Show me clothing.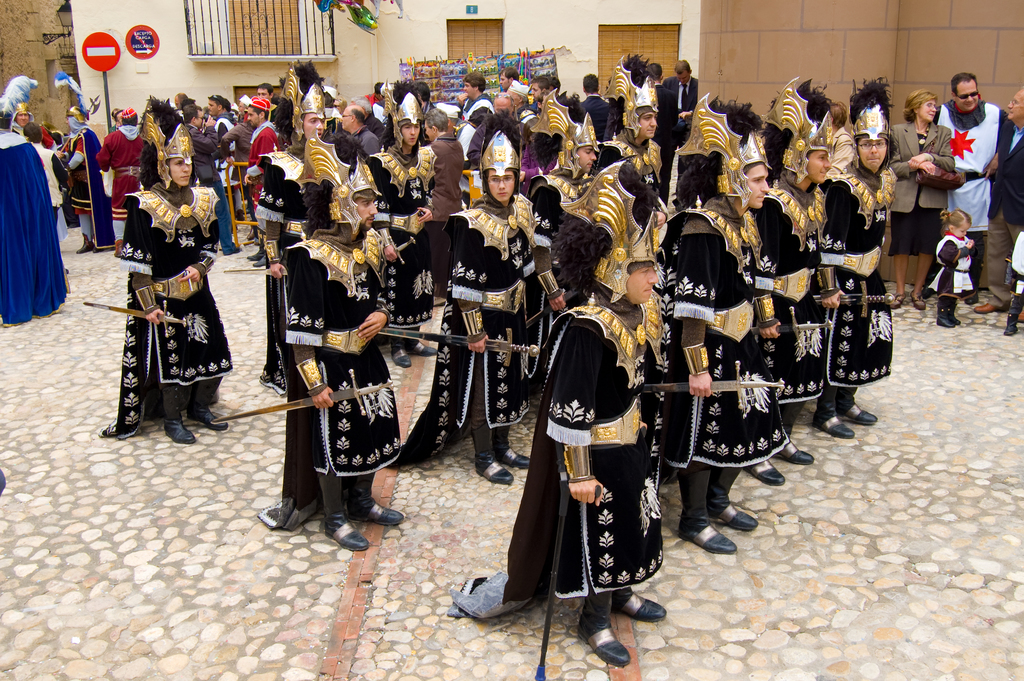
clothing is here: pyautogui.locateOnScreen(246, 137, 362, 279).
